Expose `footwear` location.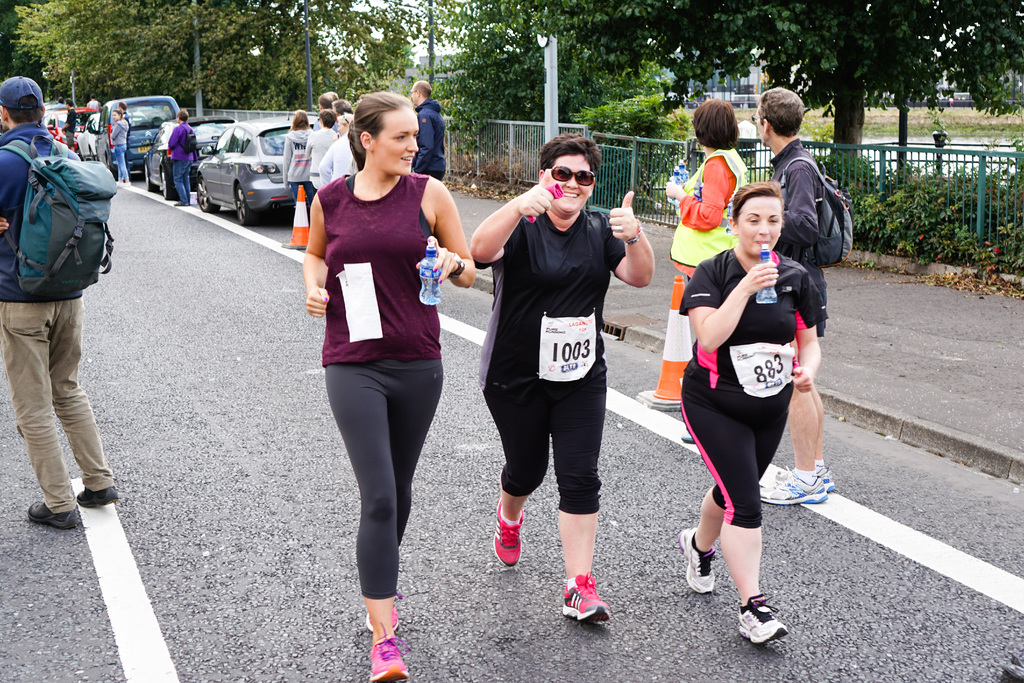
Exposed at [121,181,129,188].
